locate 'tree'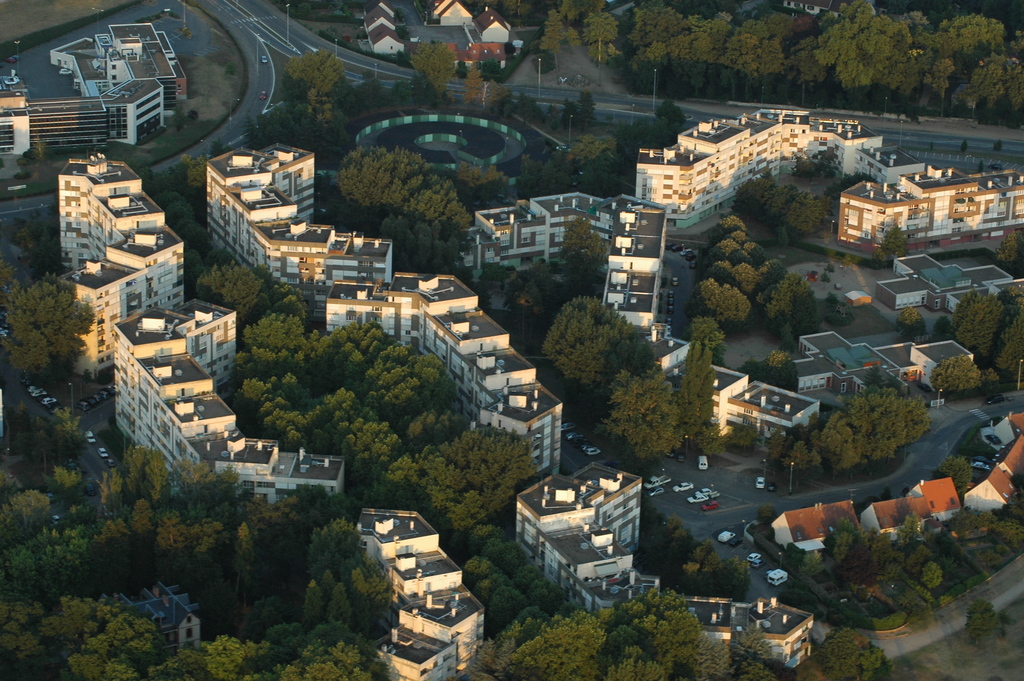
x1=840, y1=529, x2=872, y2=586
